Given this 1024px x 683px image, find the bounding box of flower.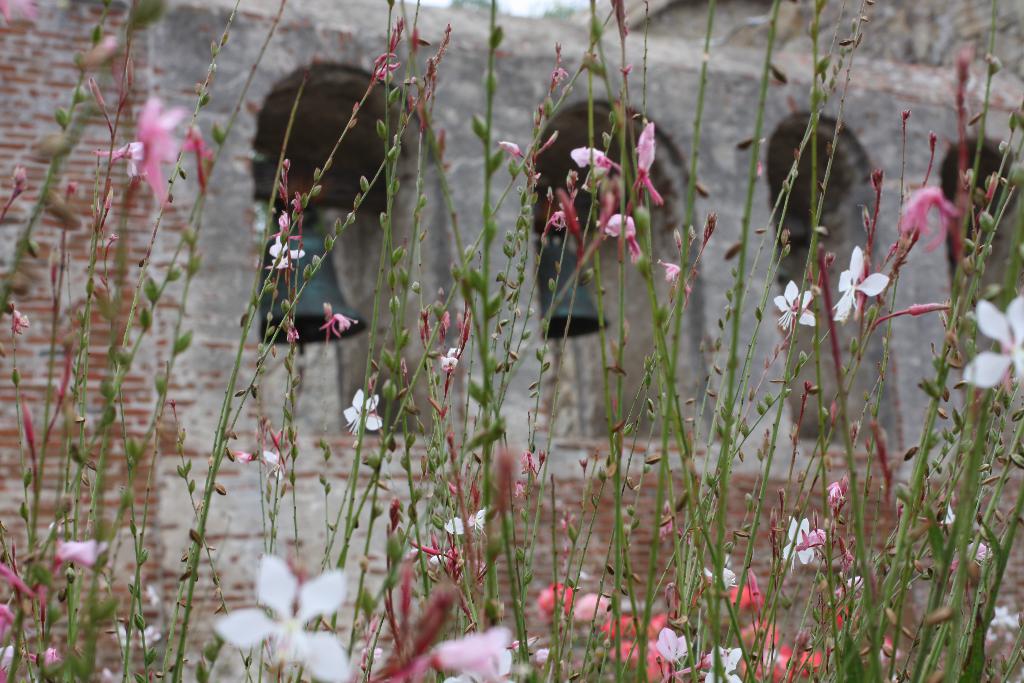
<bbox>831, 244, 890, 323</bbox>.
